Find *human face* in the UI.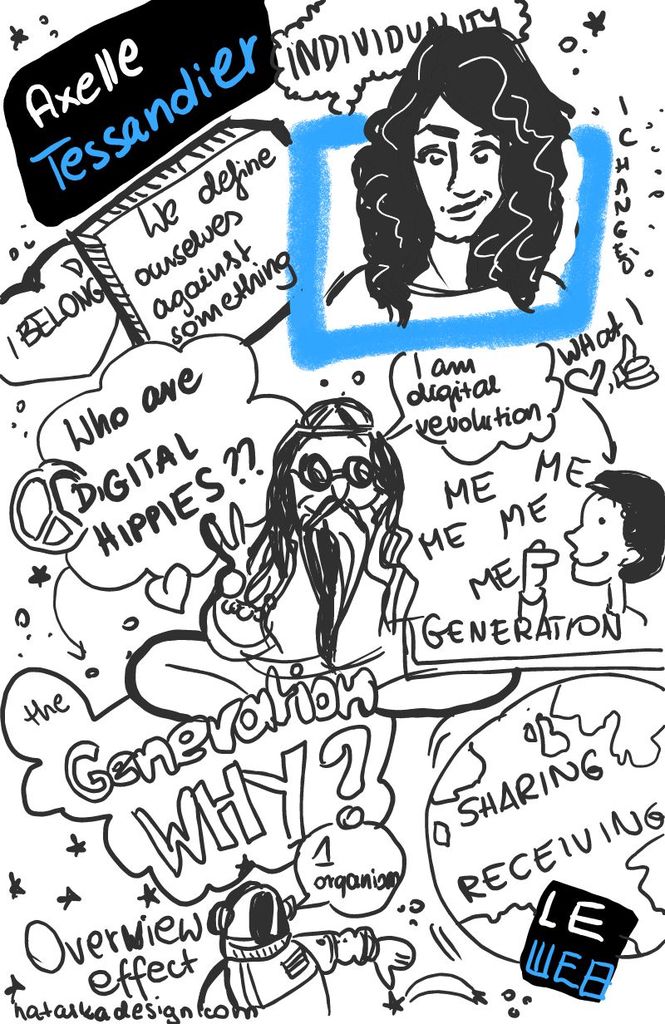
UI element at 568/481/637/594.
